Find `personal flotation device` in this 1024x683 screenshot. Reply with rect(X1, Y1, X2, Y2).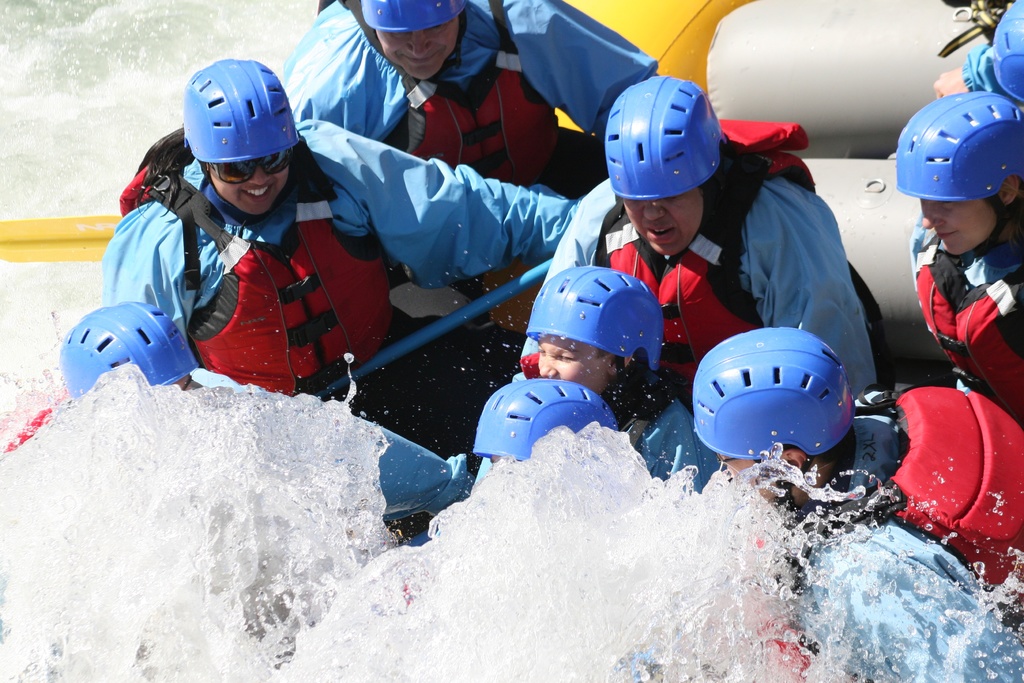
rect(314, 0, 573, 192).
